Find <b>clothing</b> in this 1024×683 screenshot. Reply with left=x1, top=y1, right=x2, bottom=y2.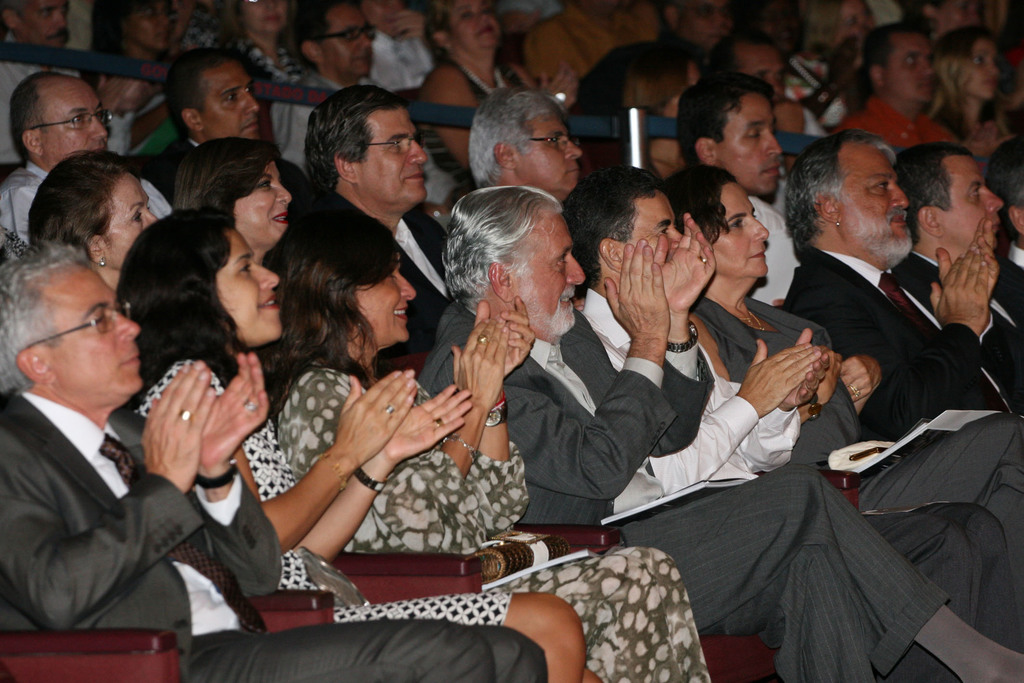
left=0, top=387, right=547, bottom=682.
